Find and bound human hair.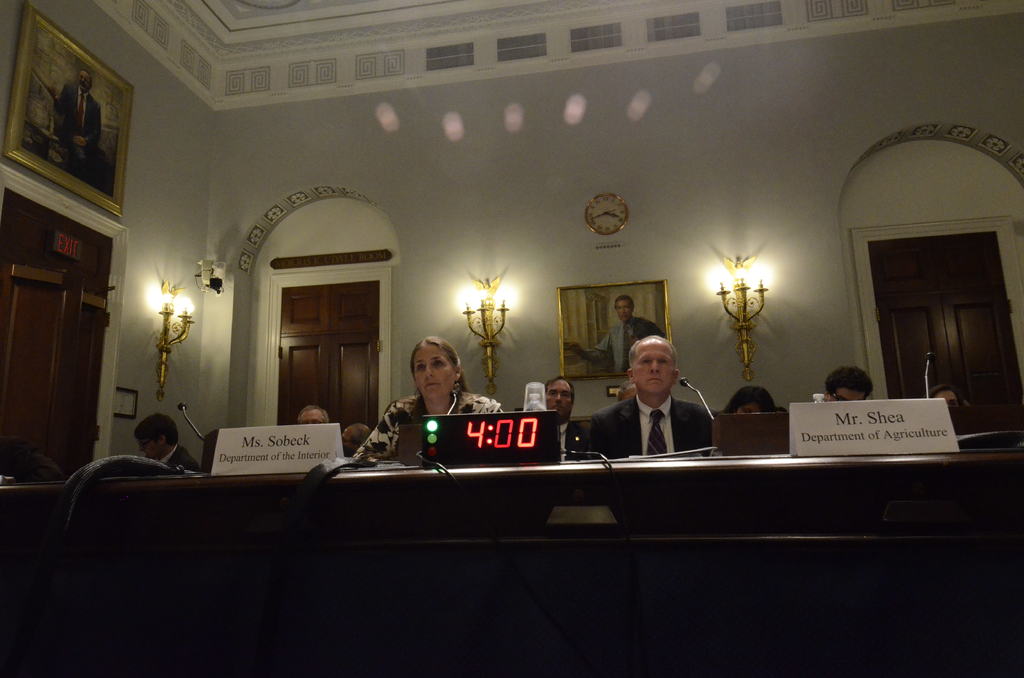
Bound: region(624, 337, 682, 366).
